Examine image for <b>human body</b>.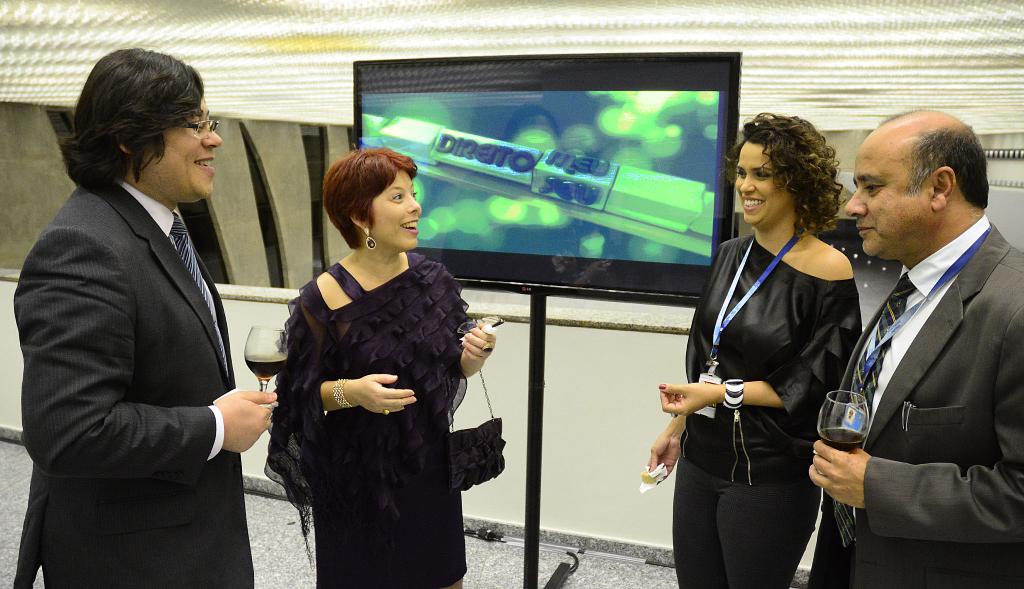
Examination result: left=807, top=215, right=1023, bottom=588.
